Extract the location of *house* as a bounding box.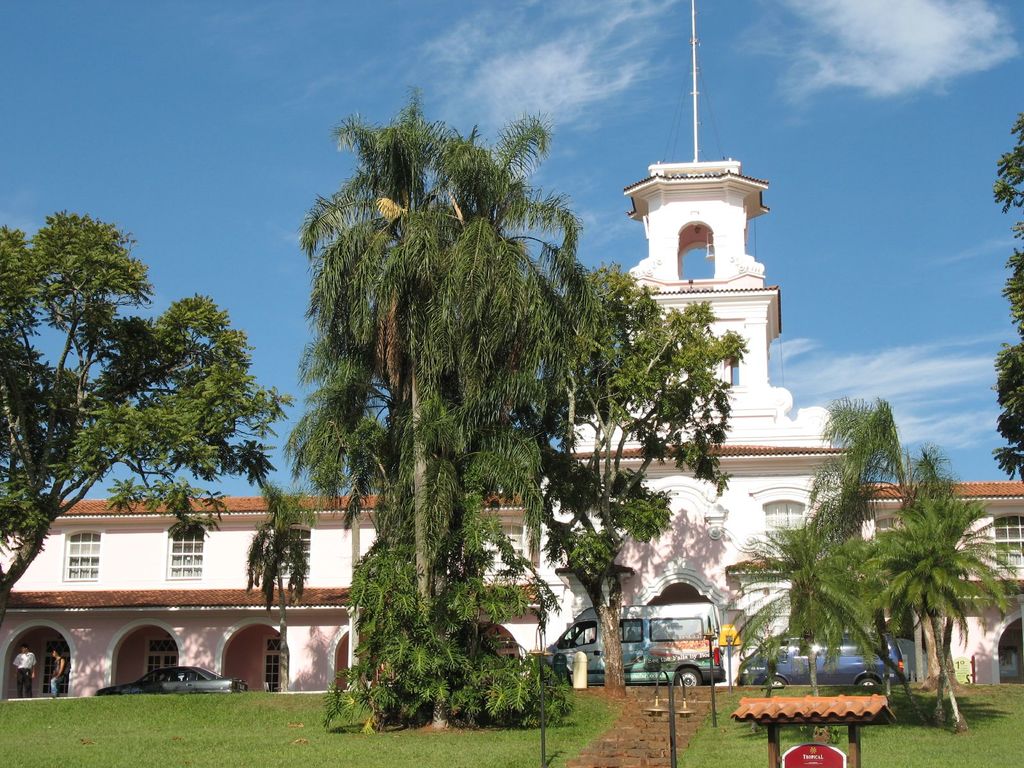
0/0/1023/697.
